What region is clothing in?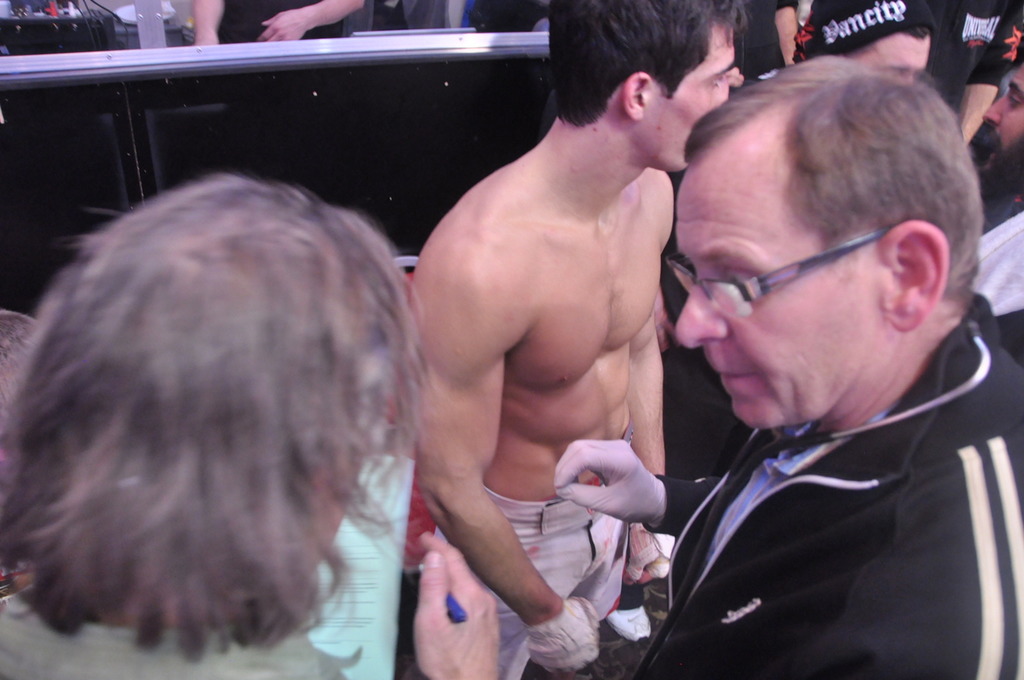
left=0, top=585, right=347, bottom=679.
